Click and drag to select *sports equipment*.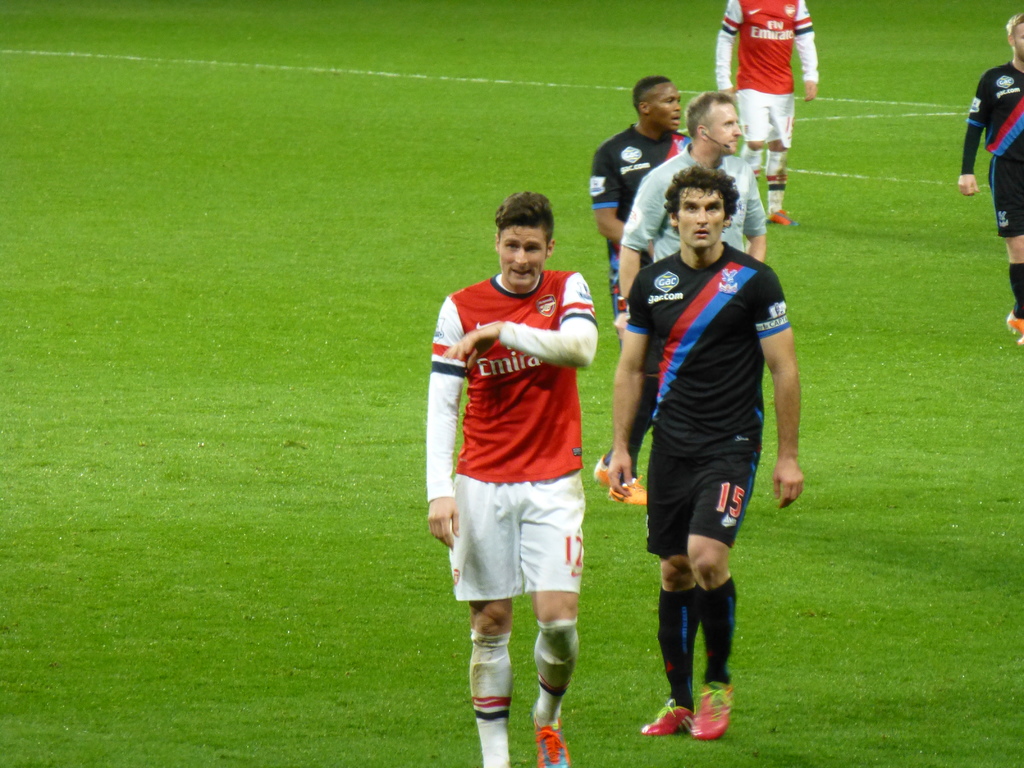
Selection: locate(608, 478, 646, 504).
